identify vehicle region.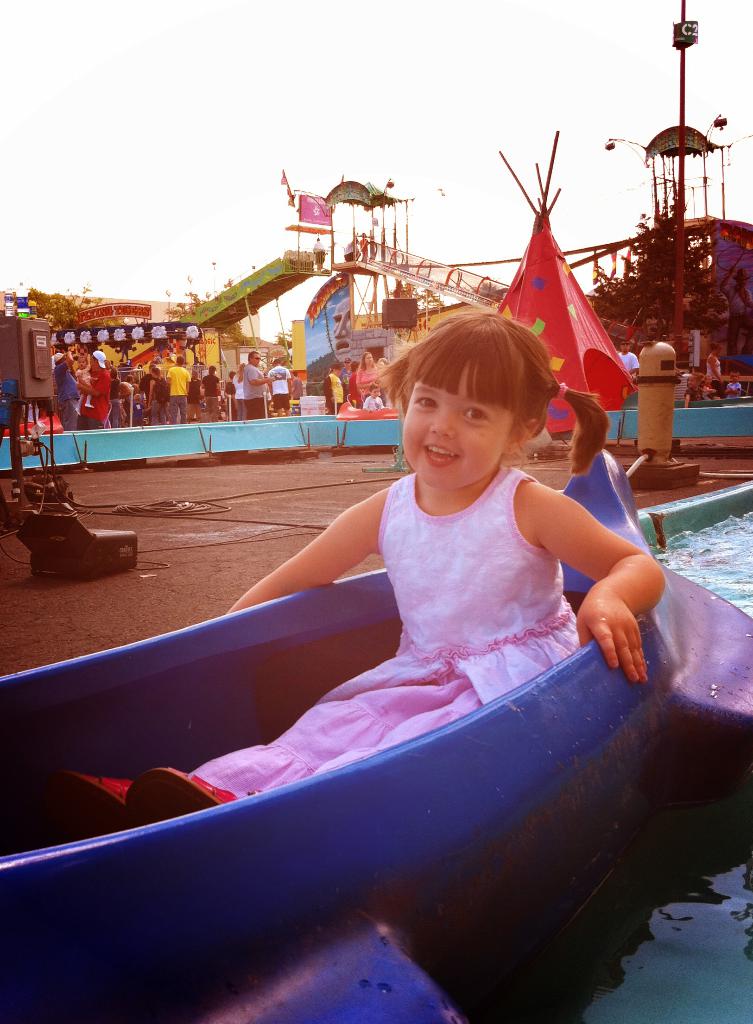
Region: {"left": 12, "top": 225, "right": 693, "bottom": 1023}.
